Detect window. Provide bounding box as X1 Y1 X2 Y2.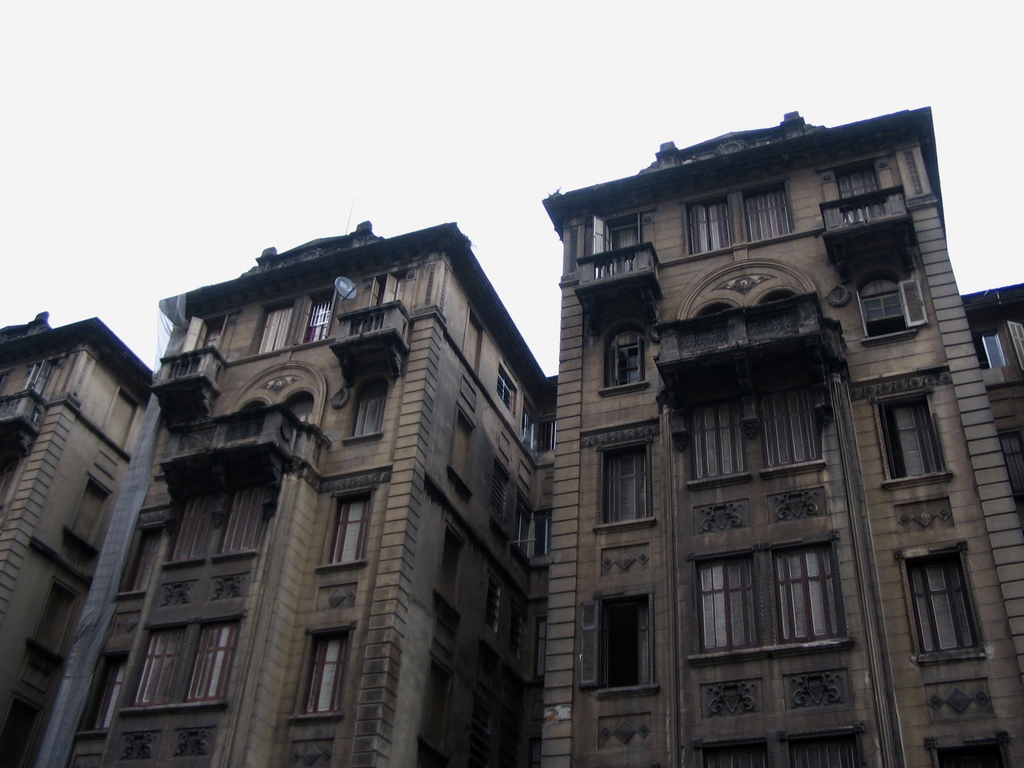
169 479 272 569.
